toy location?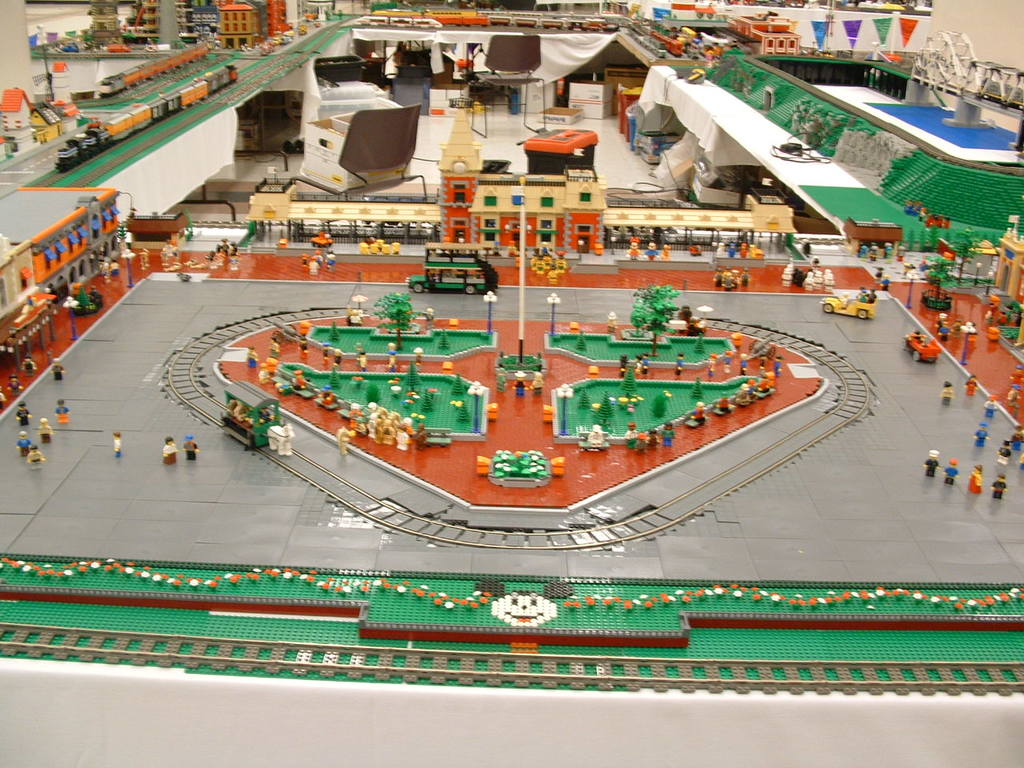
l=741, t=263, r=754, b=287
